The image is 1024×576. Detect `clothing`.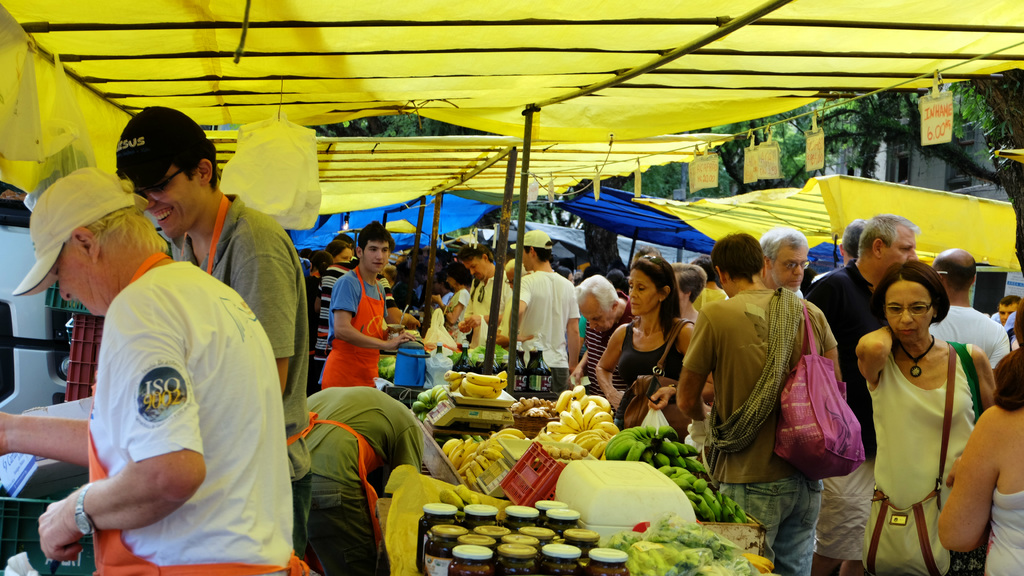
Detection: bbox=[610, 316, 678, 387].
